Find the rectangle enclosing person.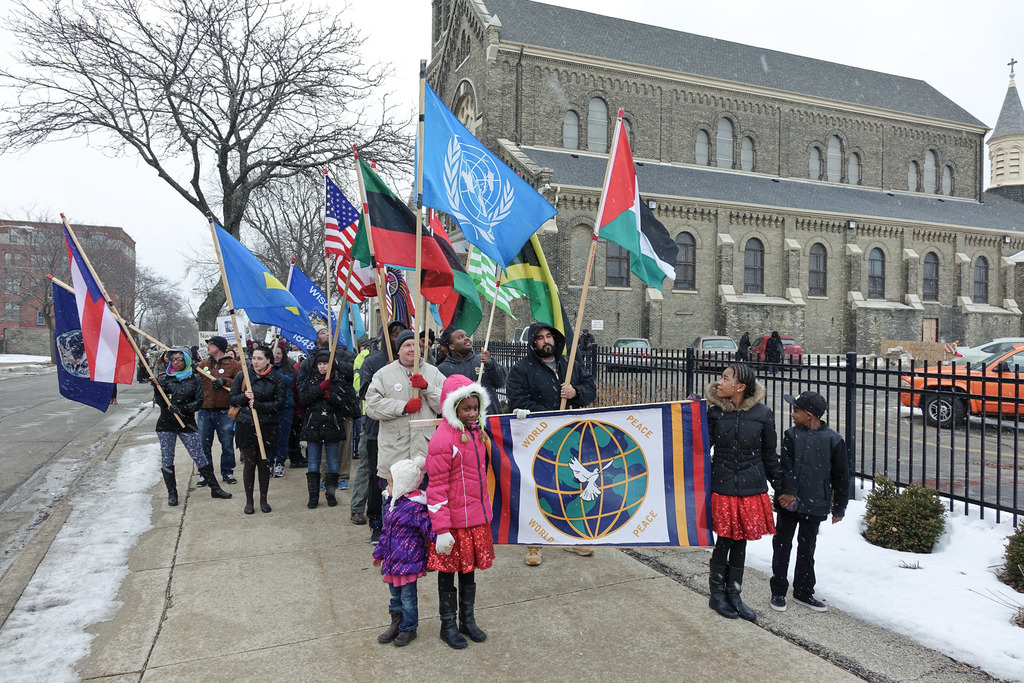
227 345 289 516.
